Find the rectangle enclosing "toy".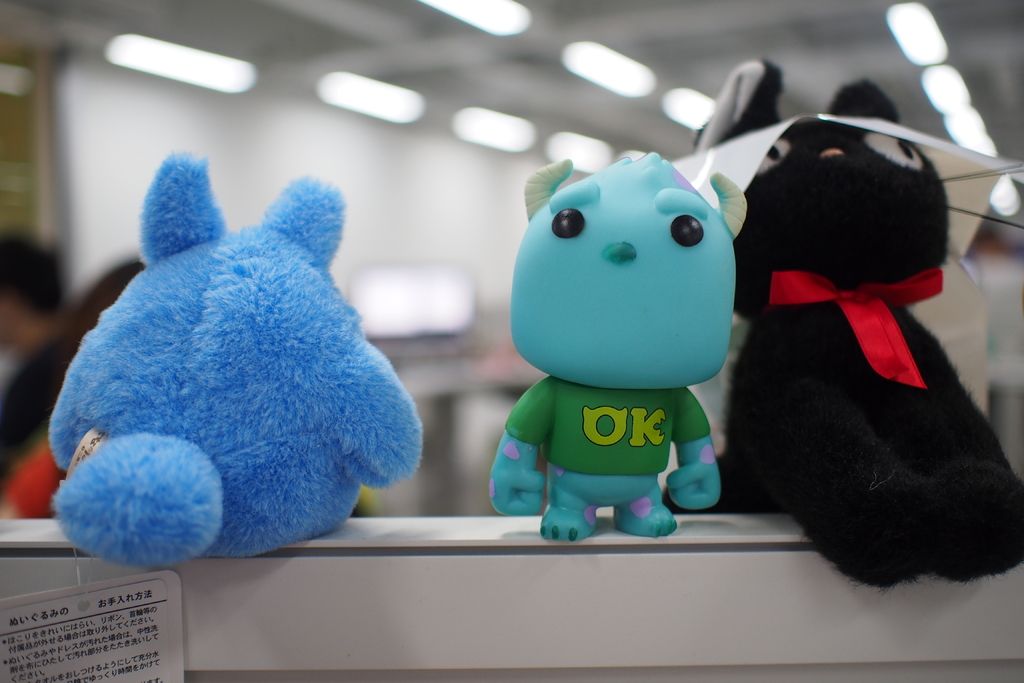
[478,124,733,552].
